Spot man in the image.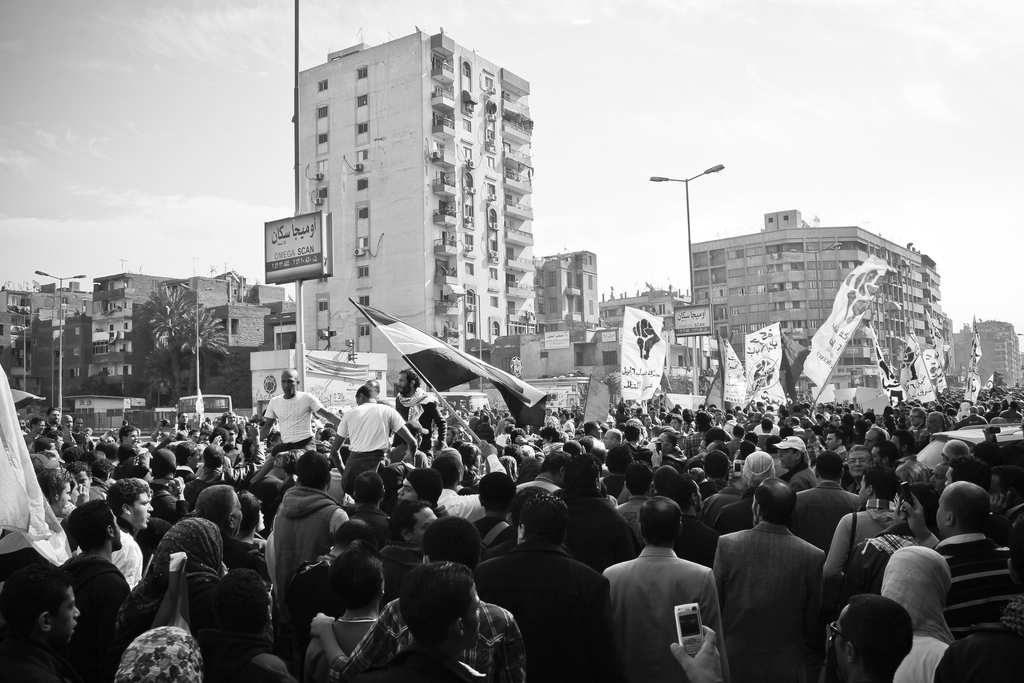
man found at left=461, top=477, right=615, bottom=682.
